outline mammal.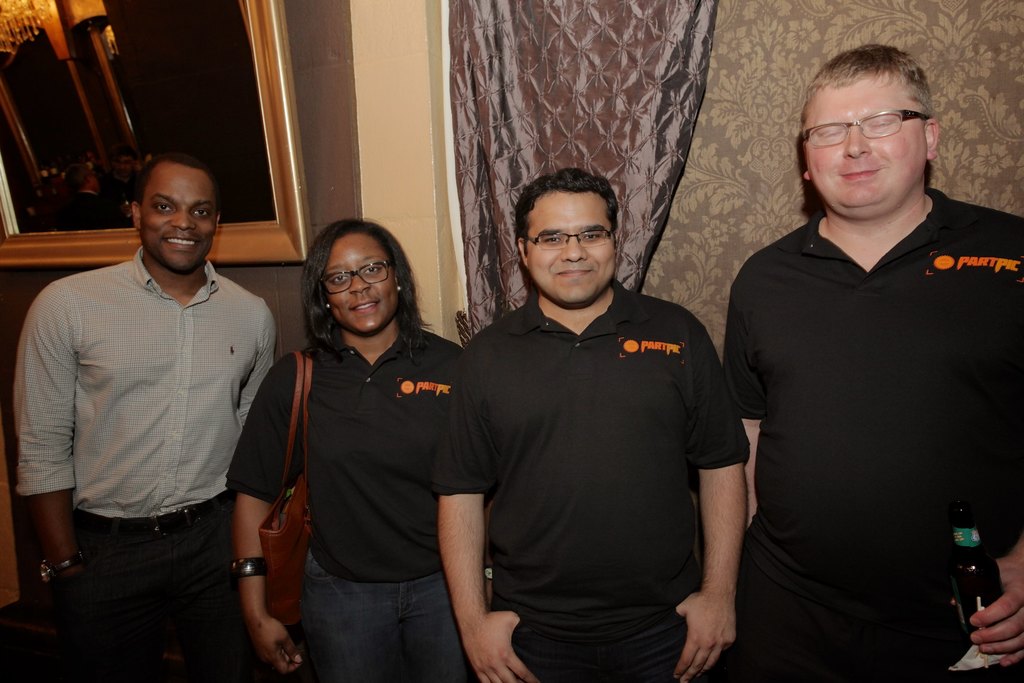
Outline: [left=433, top=161, right=749, bottom=680].
